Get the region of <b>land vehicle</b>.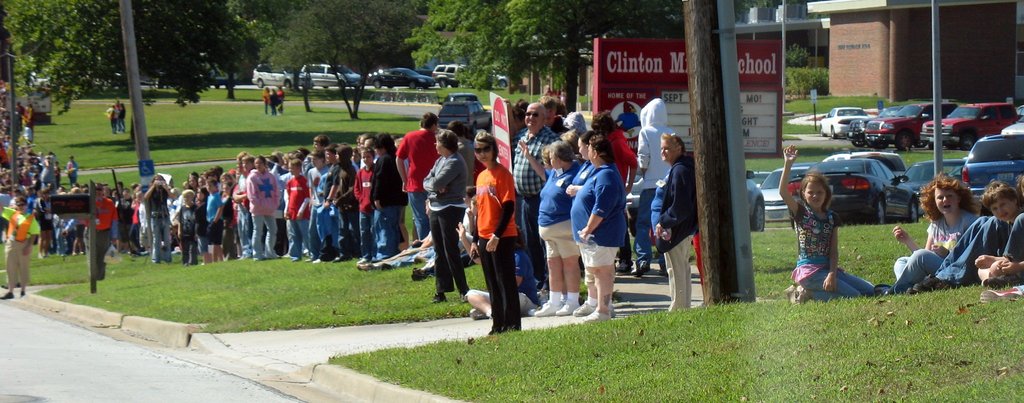
detection(746, 169, 767, 233).
